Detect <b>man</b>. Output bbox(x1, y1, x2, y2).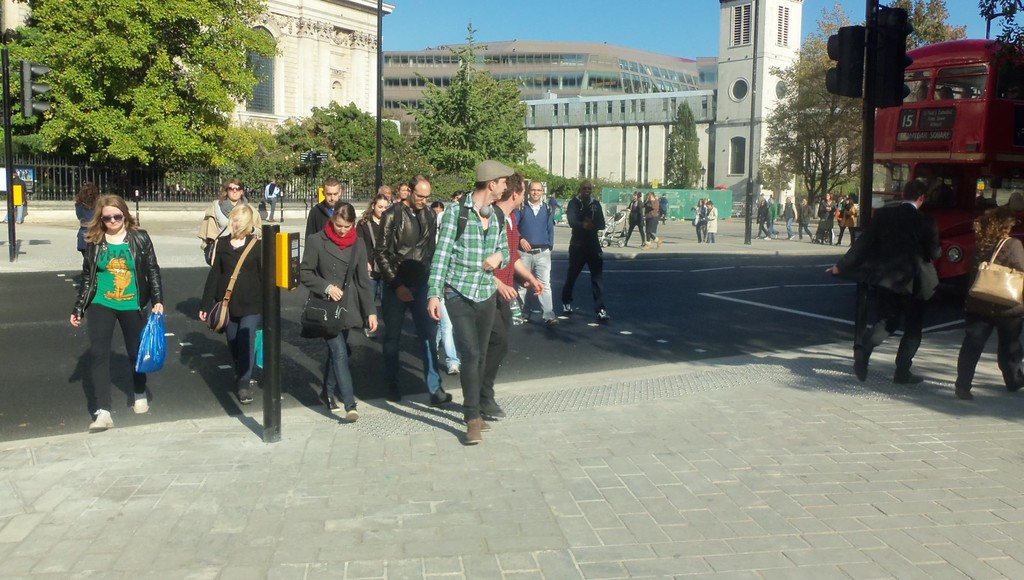
bbox(370, 175, 450, 410).
